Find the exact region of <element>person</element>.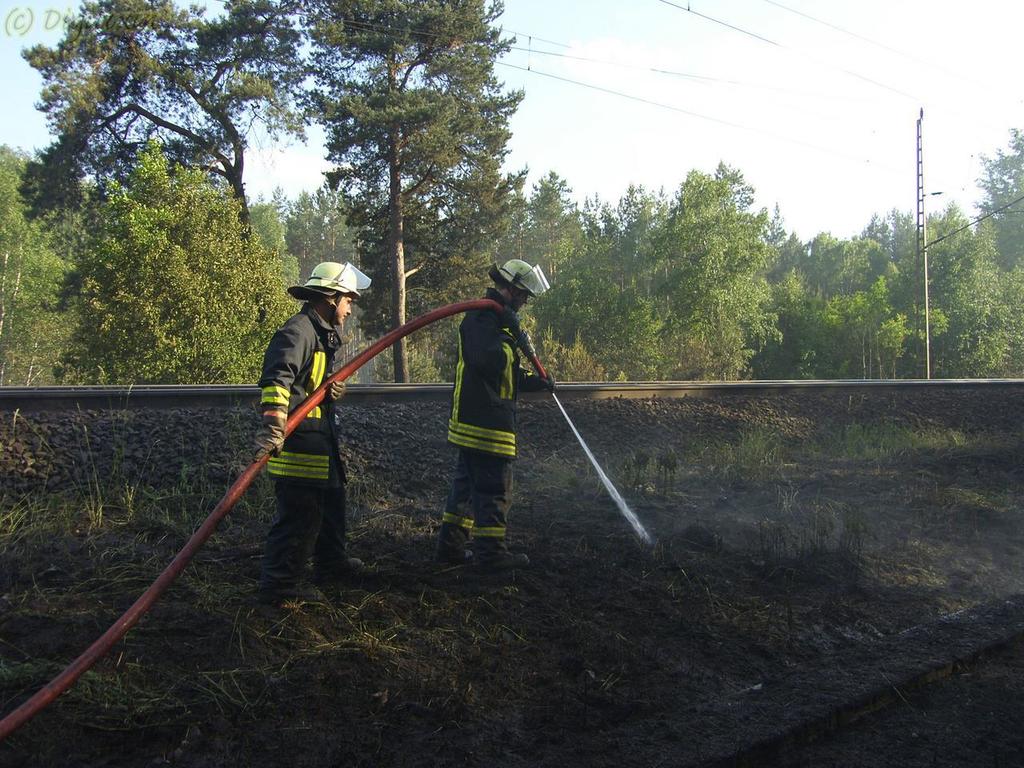
Exact region: x1=254 y1=250 x2=383 y2=622.
